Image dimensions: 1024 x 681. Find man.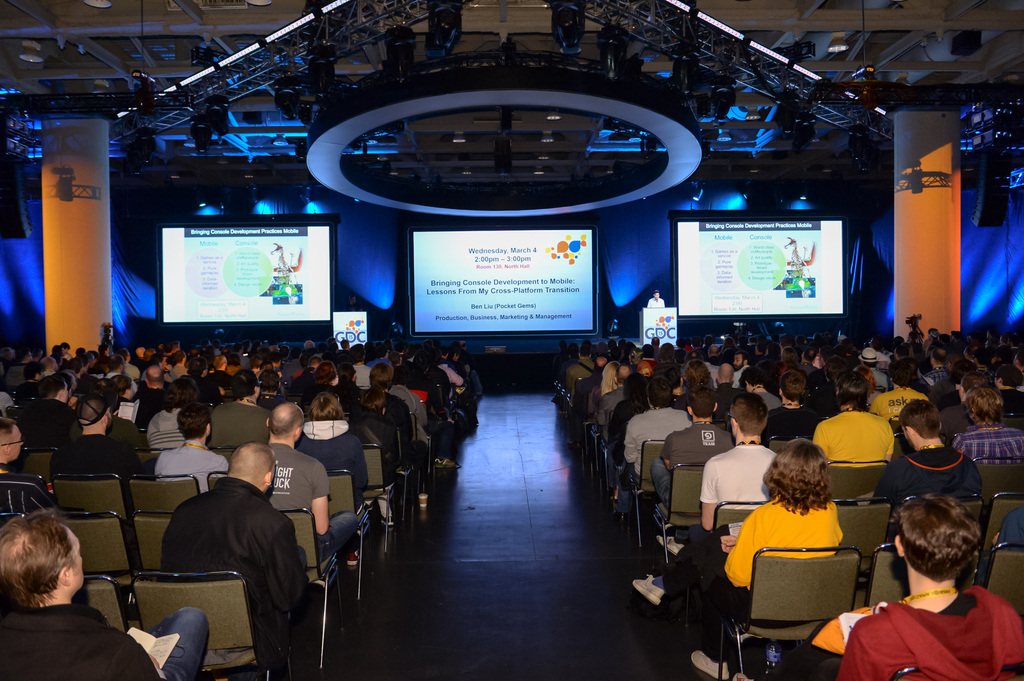
860 401 982 506.
